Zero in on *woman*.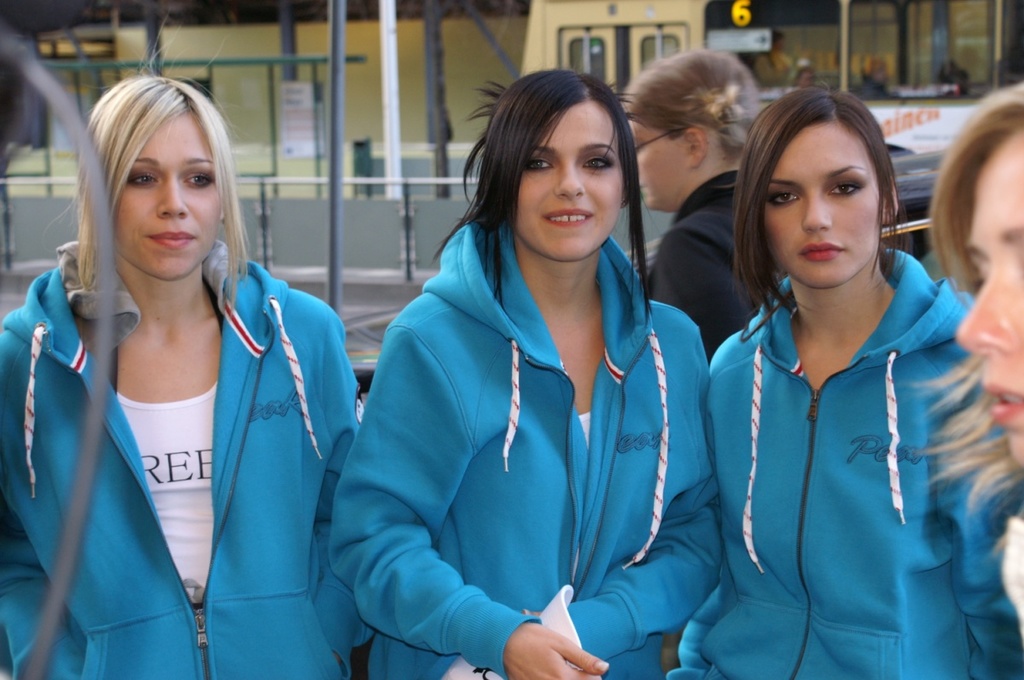
Zeroed in: [x1=0, y1=74, x2=375, y2=674].
